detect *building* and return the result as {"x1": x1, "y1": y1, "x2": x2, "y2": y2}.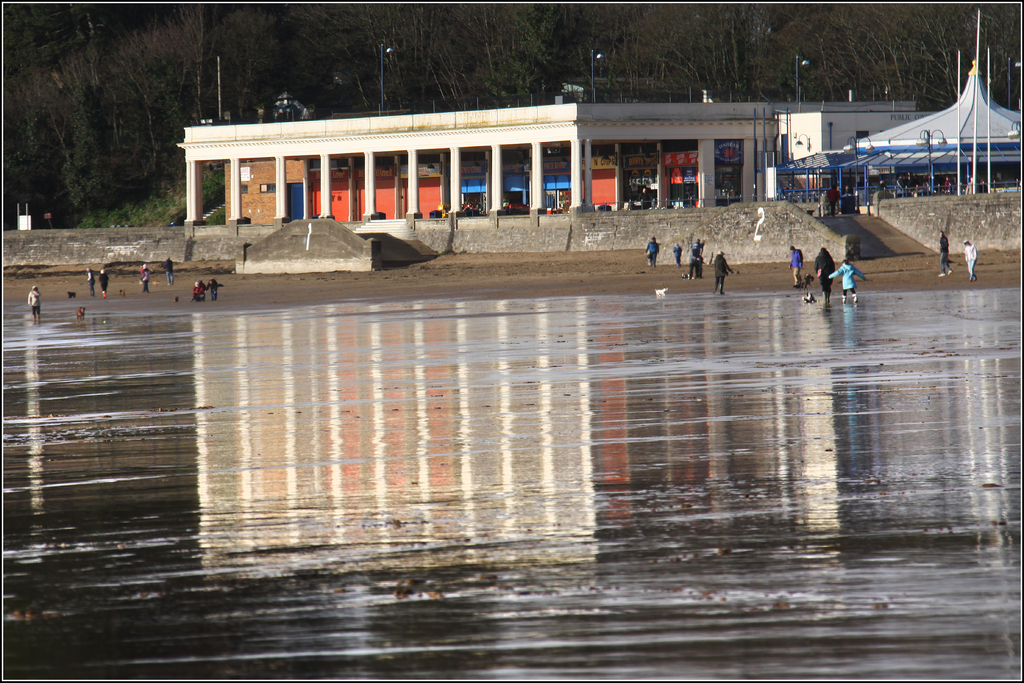
{"x1": 179, "y1": 103, "x2": 776, "y2": 215}.
